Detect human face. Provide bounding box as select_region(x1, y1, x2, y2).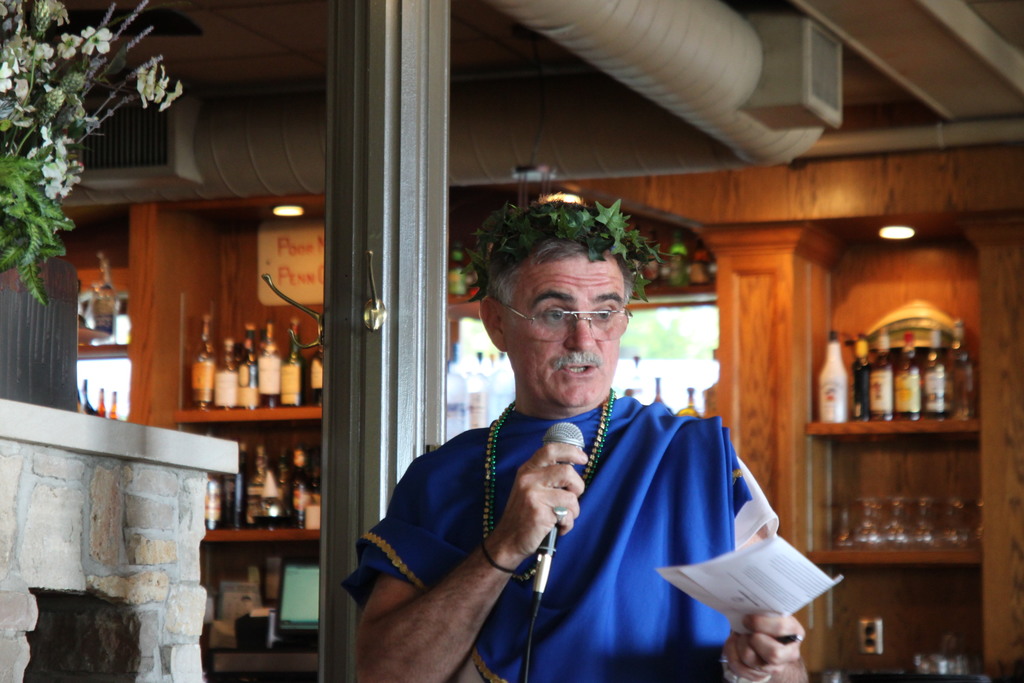
select_region(509, 256, 620, 398).
